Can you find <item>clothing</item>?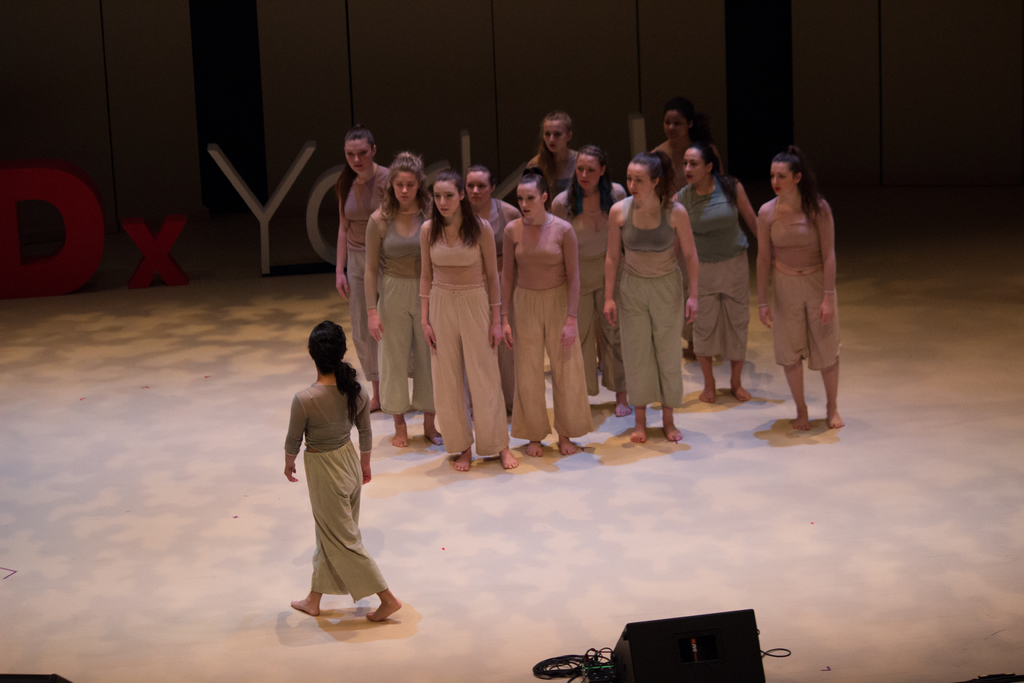
Yes, bounding box: region(547, 181, 628, 365).
